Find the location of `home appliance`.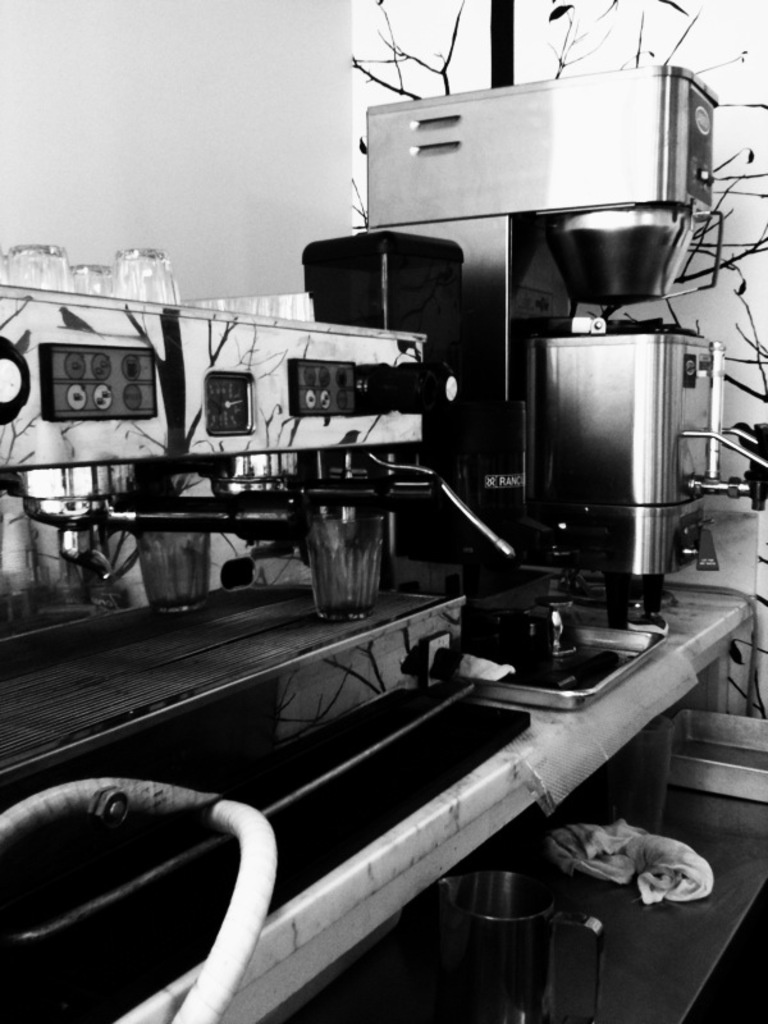
Location: 0:287:470:951.
